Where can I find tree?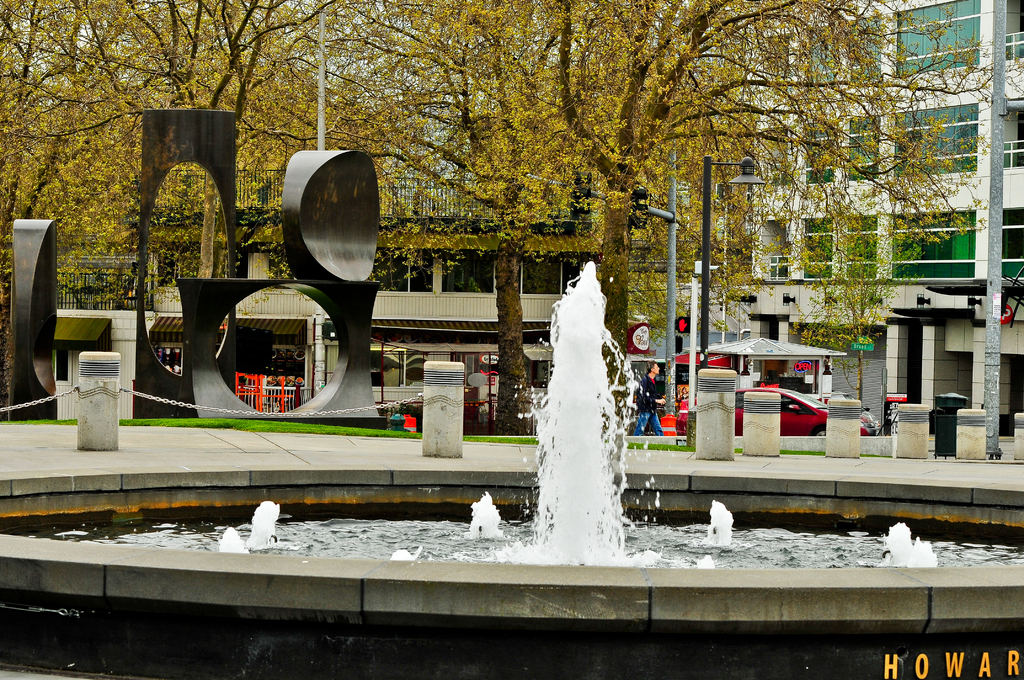
You can find it at bbox(601, 0, 1023, 400).
